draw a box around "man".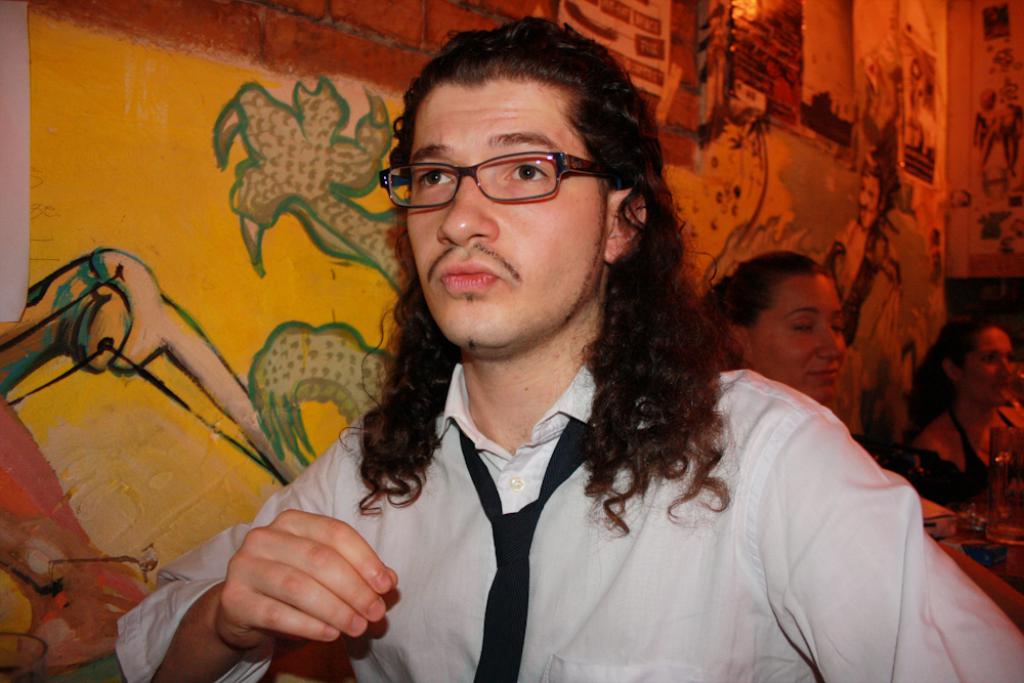
112:18:1023:682.
